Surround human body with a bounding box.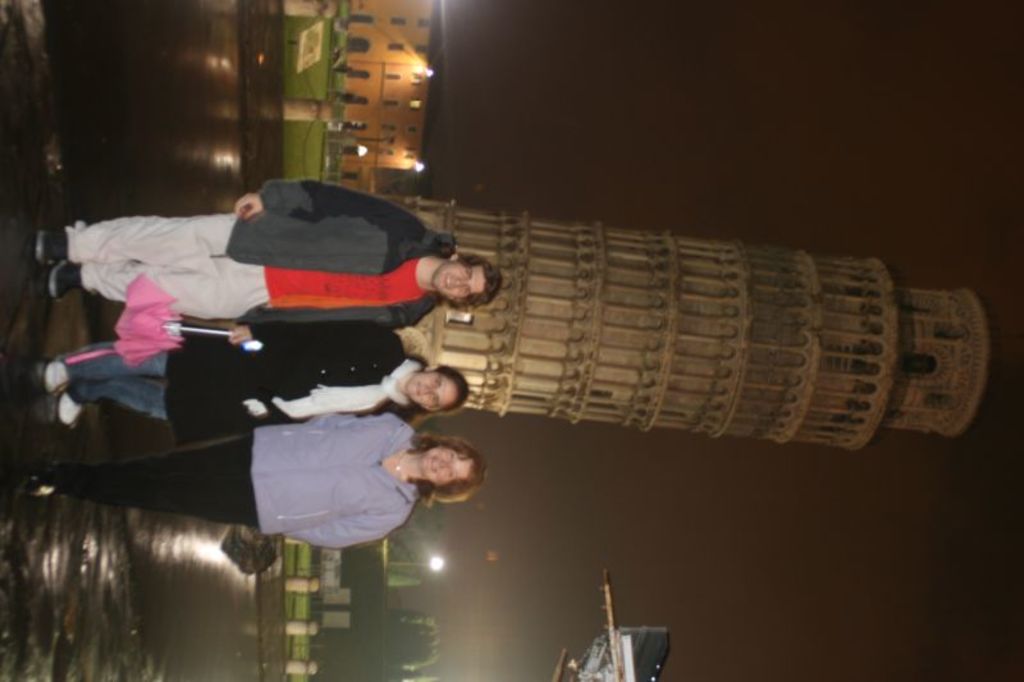
rect(47, 319, 467, 425).
